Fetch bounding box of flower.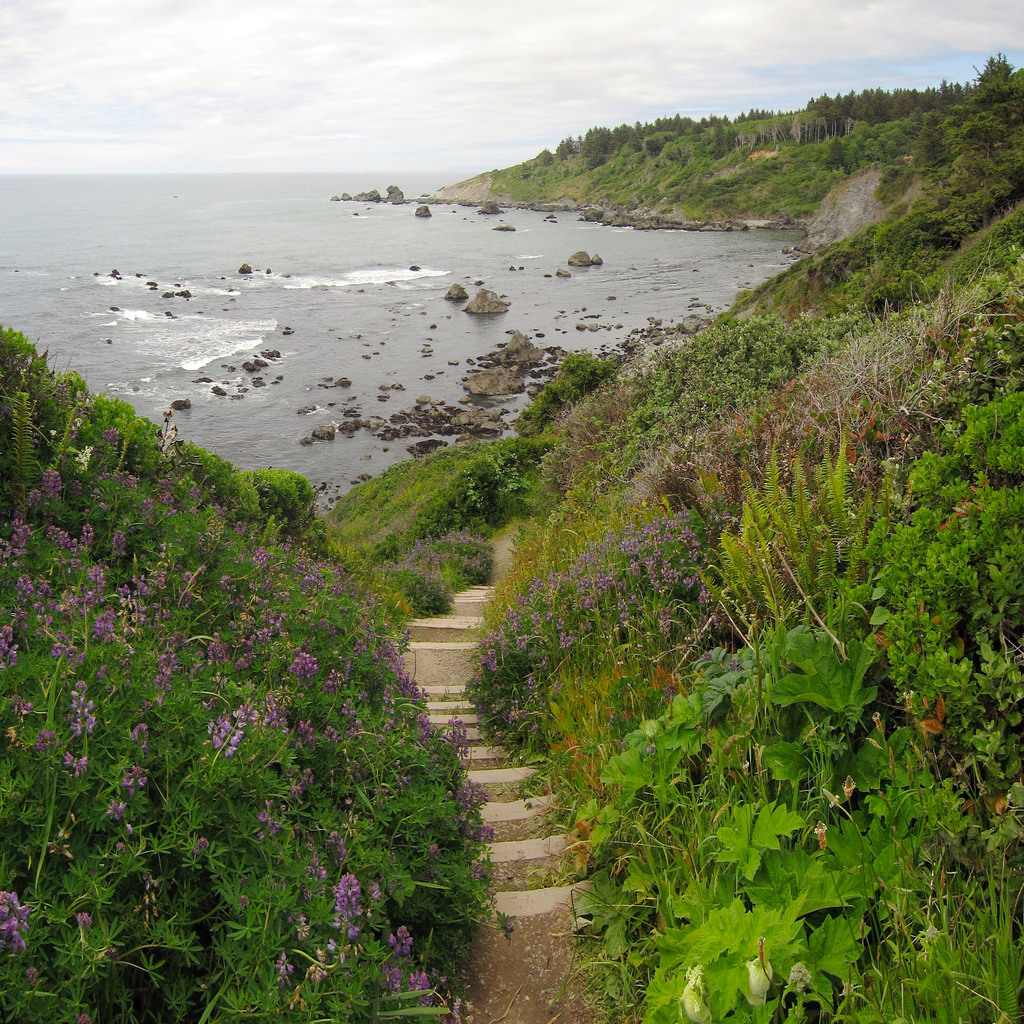
Bbox: [1,692,36,725].
